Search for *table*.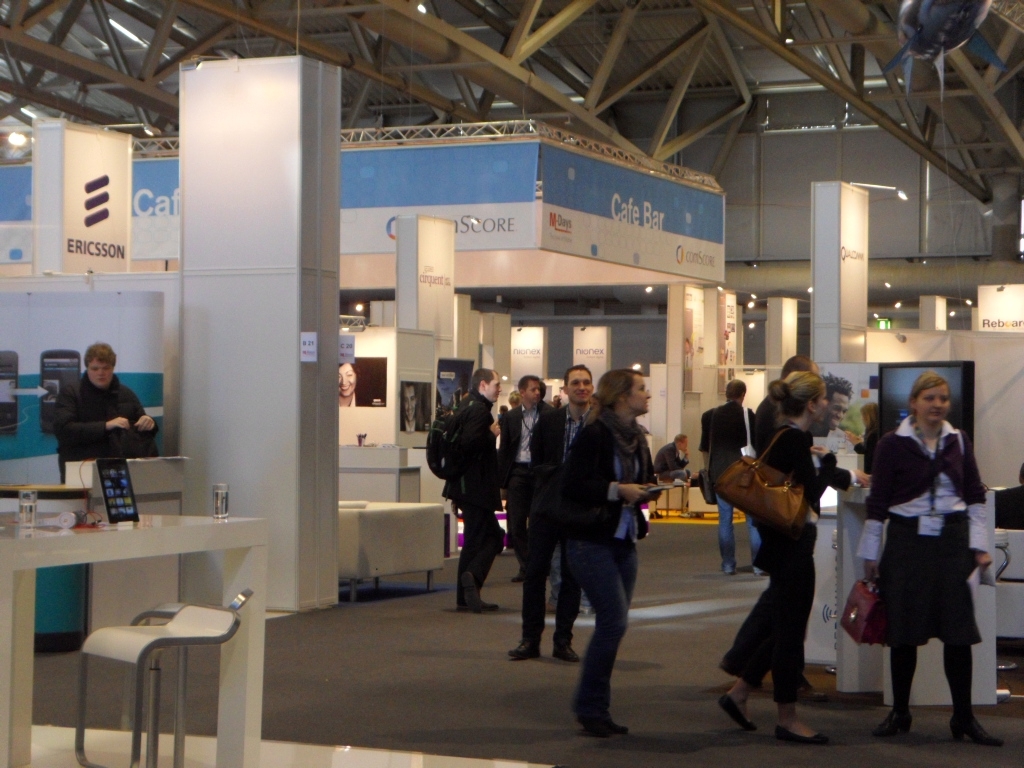
Found at bbox=(339, 498, 456, 597).
